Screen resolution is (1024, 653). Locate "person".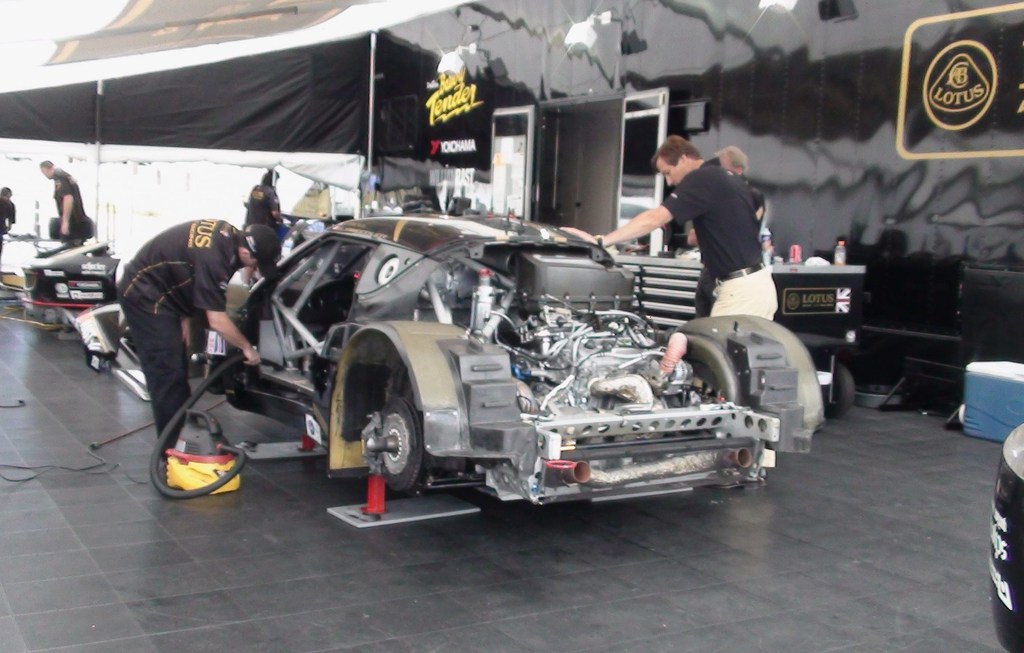
region(114, 218, 286, 468).
